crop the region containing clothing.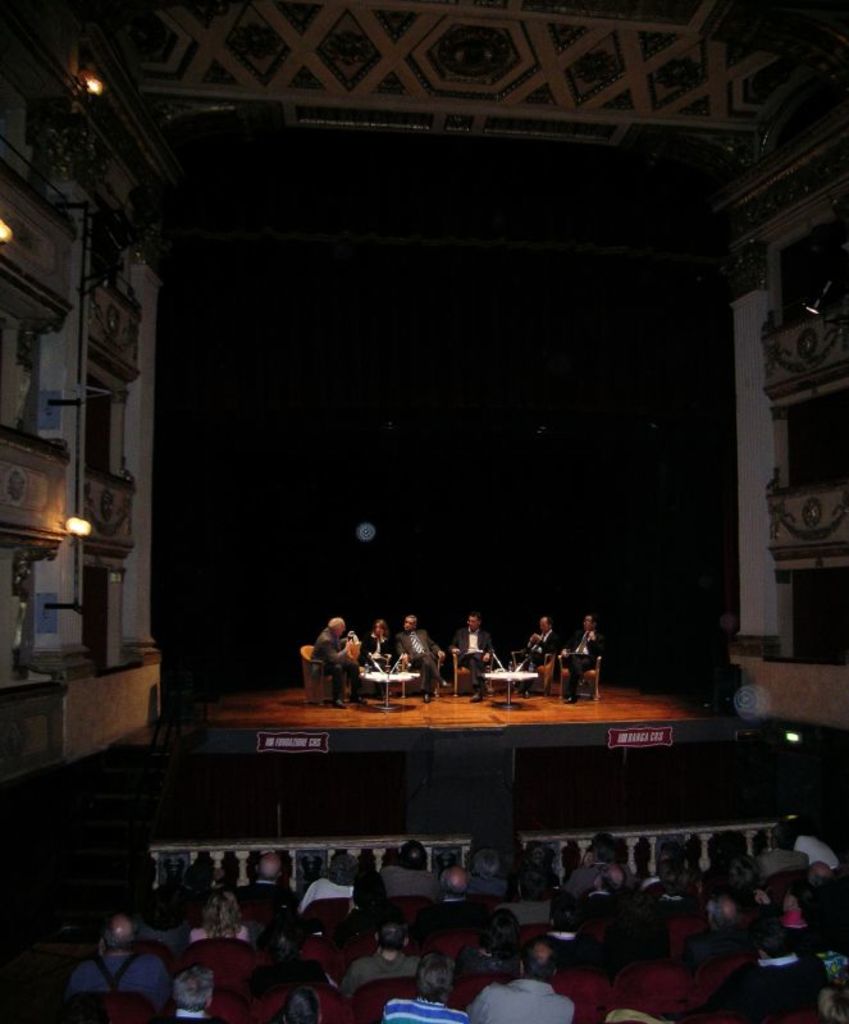
Crop region: 415,900,494,937.
